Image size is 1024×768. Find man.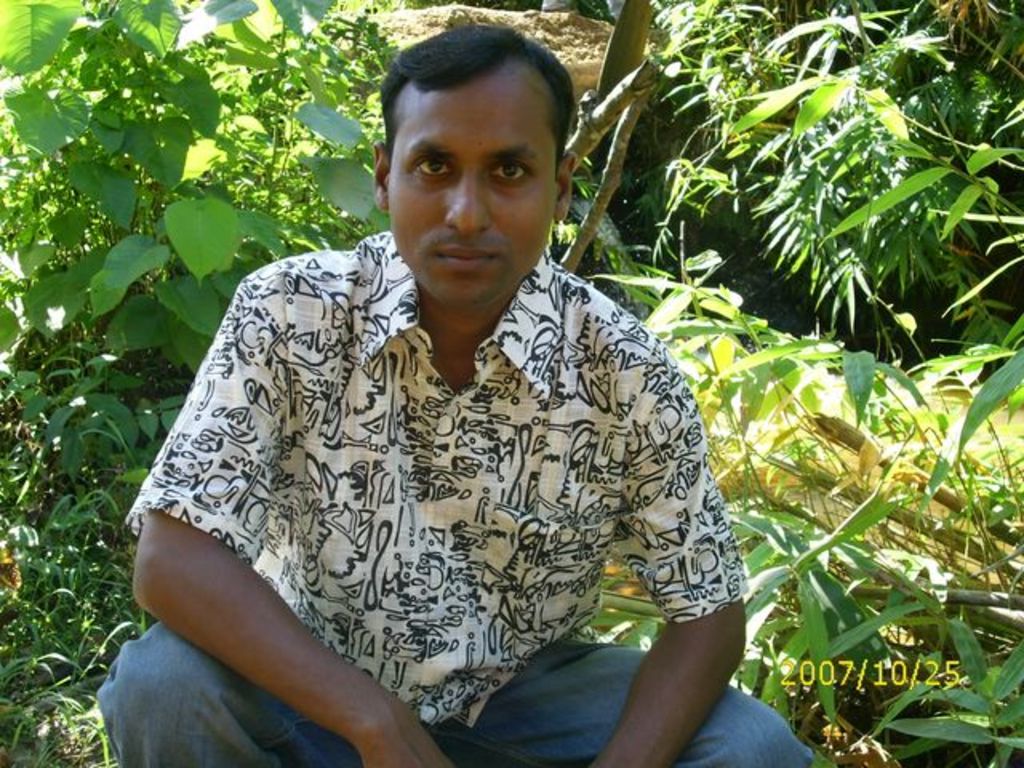
x1=112, y1=26, x2=755, y2=767.
